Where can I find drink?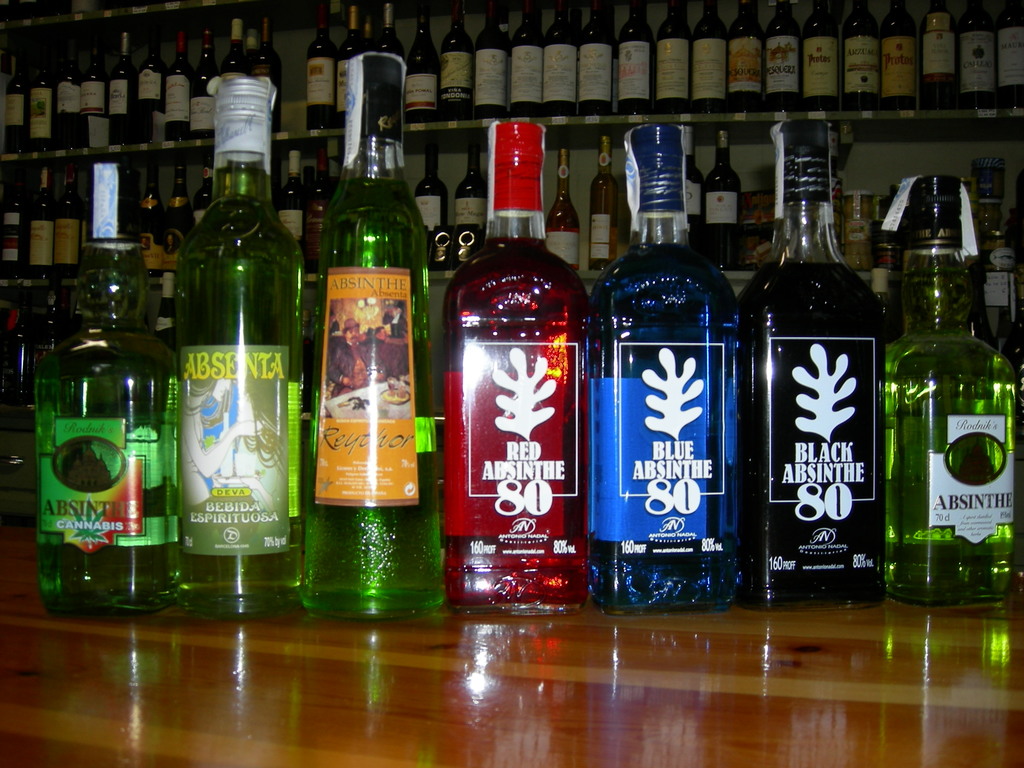
You can find it at left=173, top=157, right=303, bottom=610.
